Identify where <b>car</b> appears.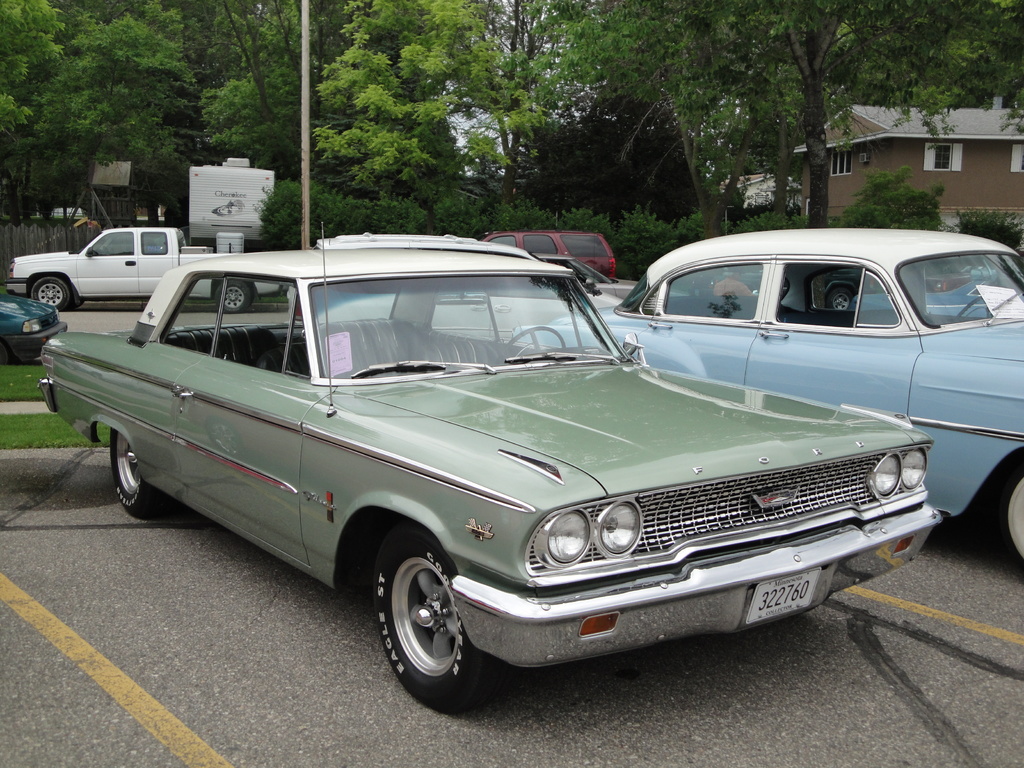
Appears at BBox(0, 290, 68, 362).
